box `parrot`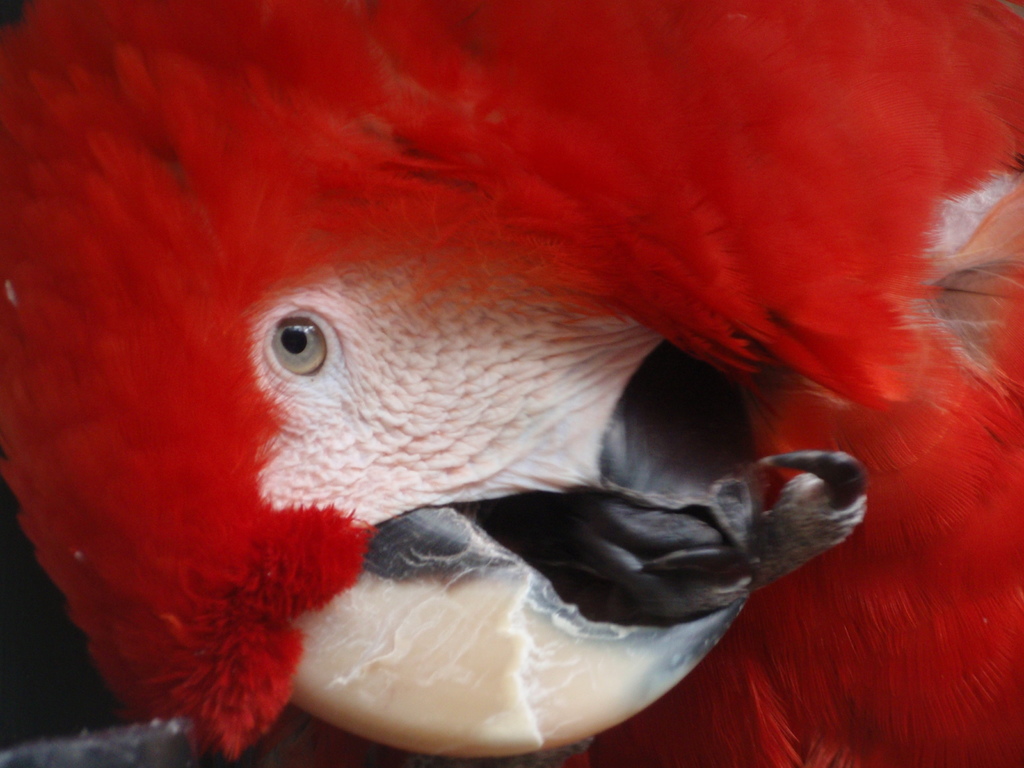
x1=0, y1=0, x2=1023, y2=767
